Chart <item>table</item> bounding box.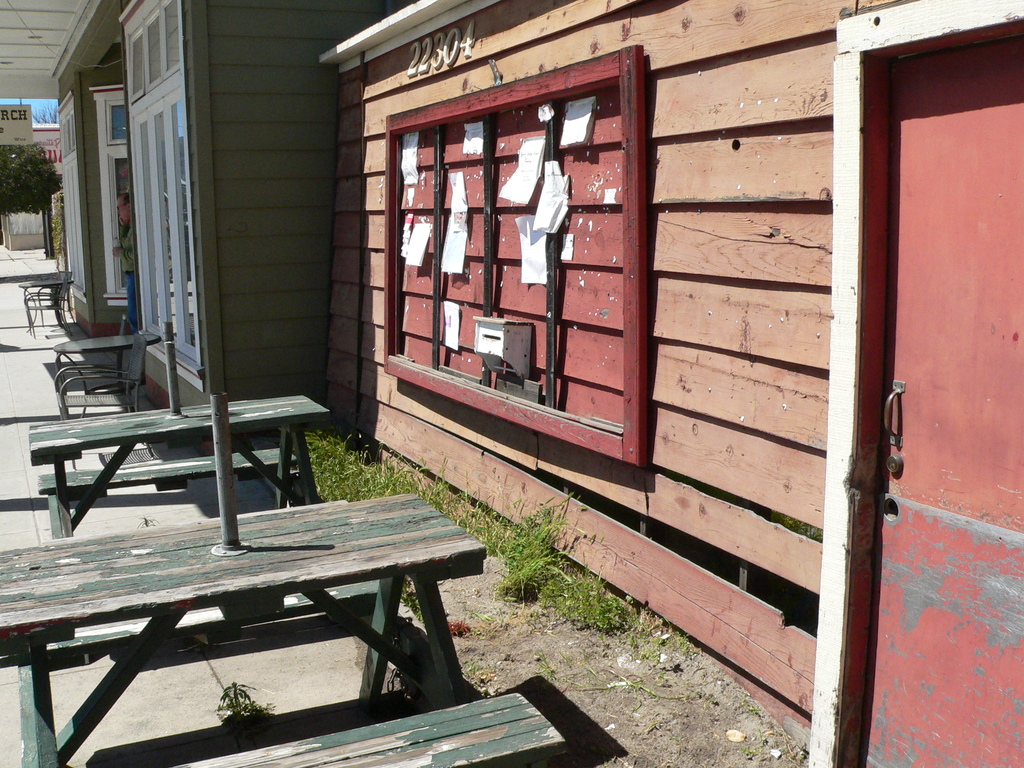
Charted: region(14, 281, 67, 324).
